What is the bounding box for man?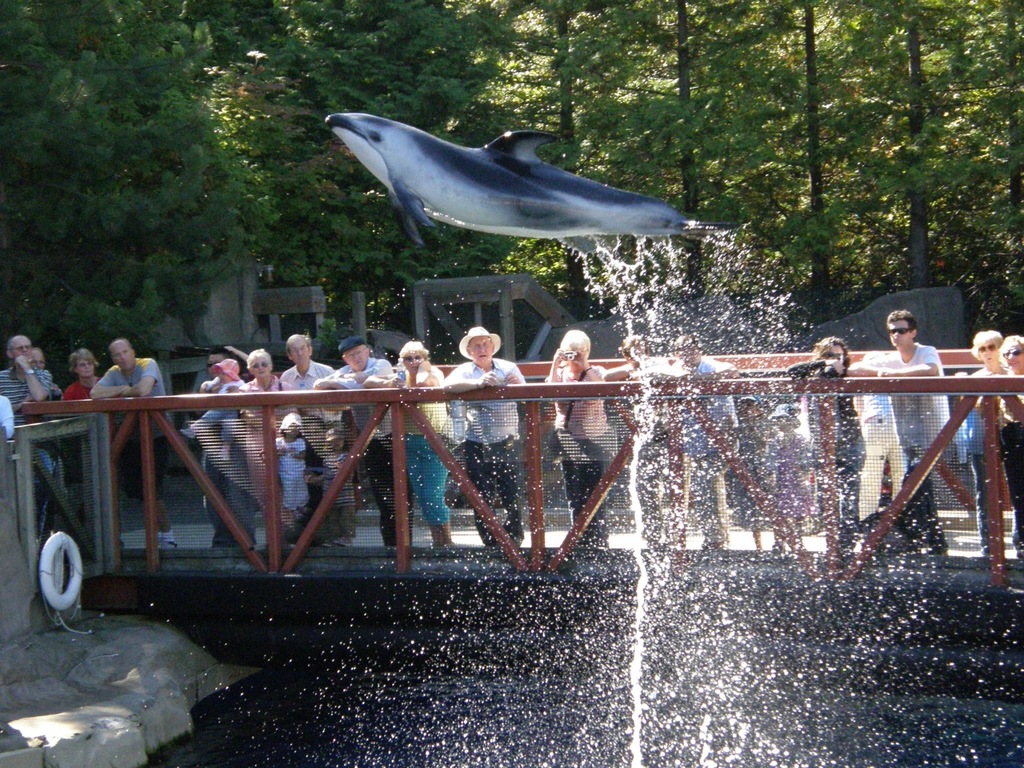
[x1=312, y1=337, x2=400, y2=556].
